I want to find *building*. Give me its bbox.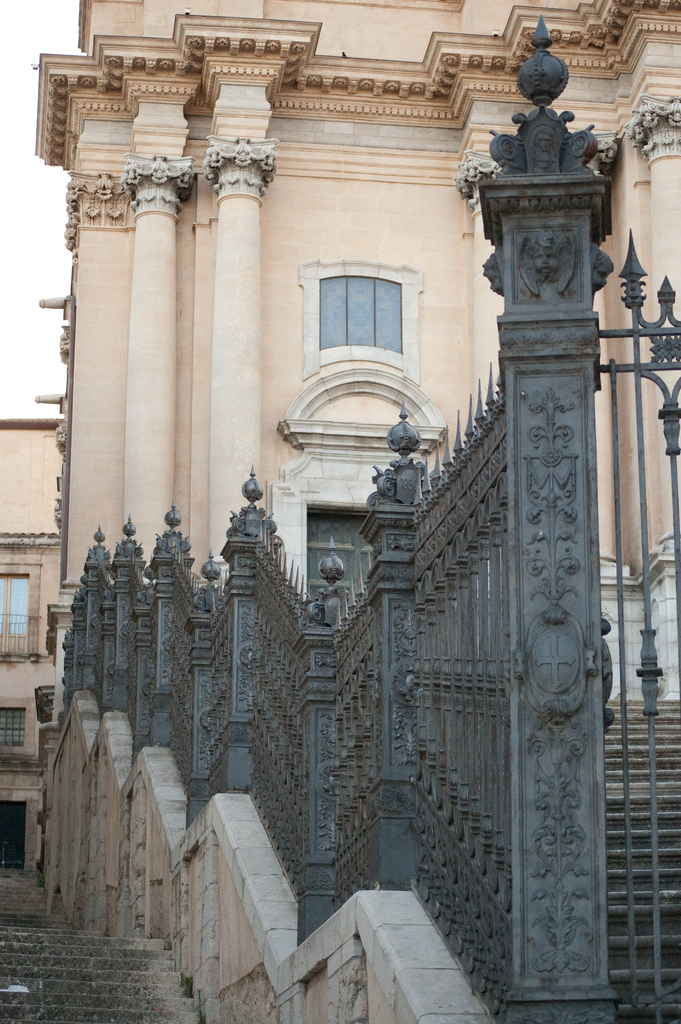
left=0, top=410, right=70, bottom=830.
